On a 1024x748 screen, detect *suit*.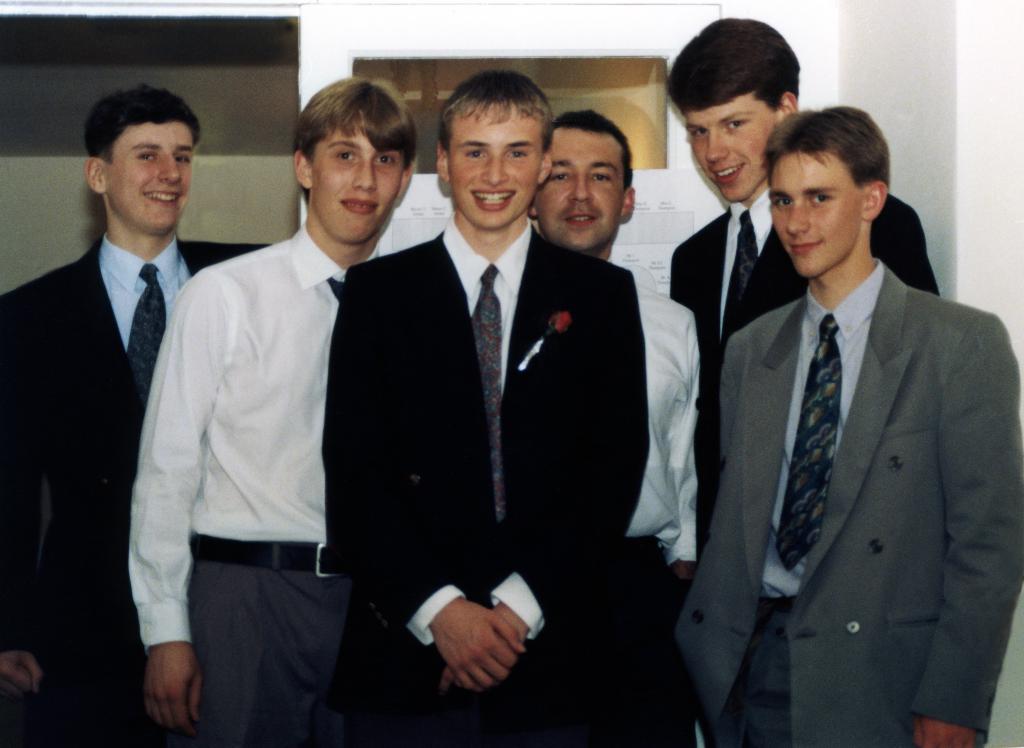
select_region(680, 254, 1023, 747).
